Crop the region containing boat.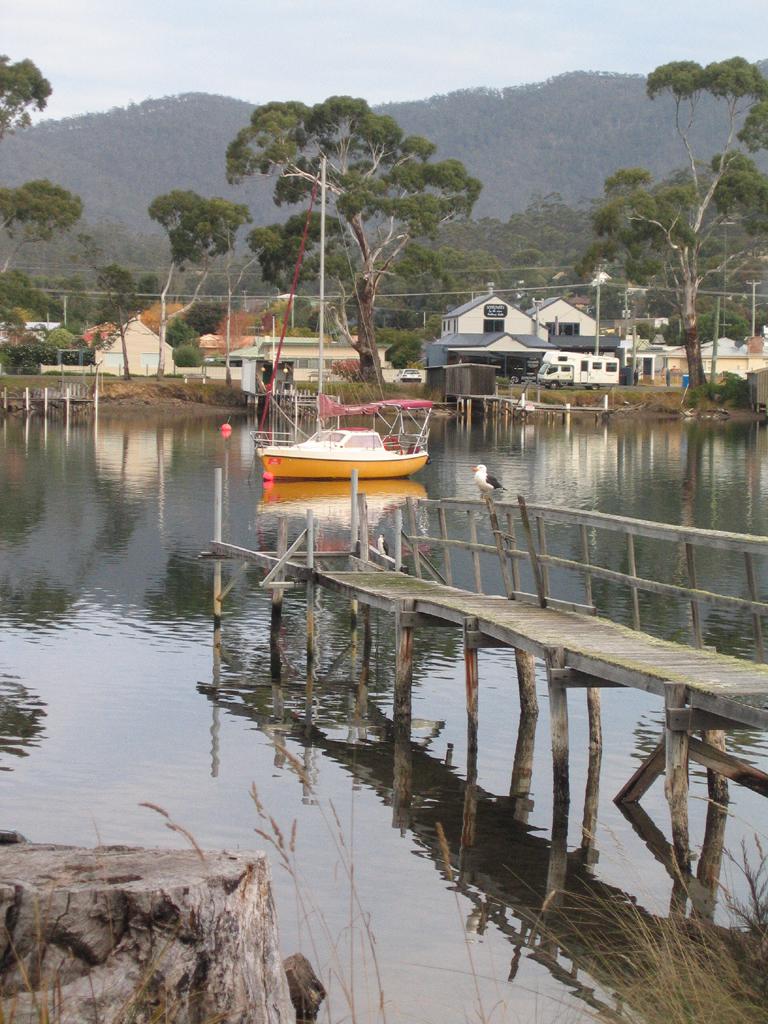
Crop region: <box>260,383,451,481</box>.
